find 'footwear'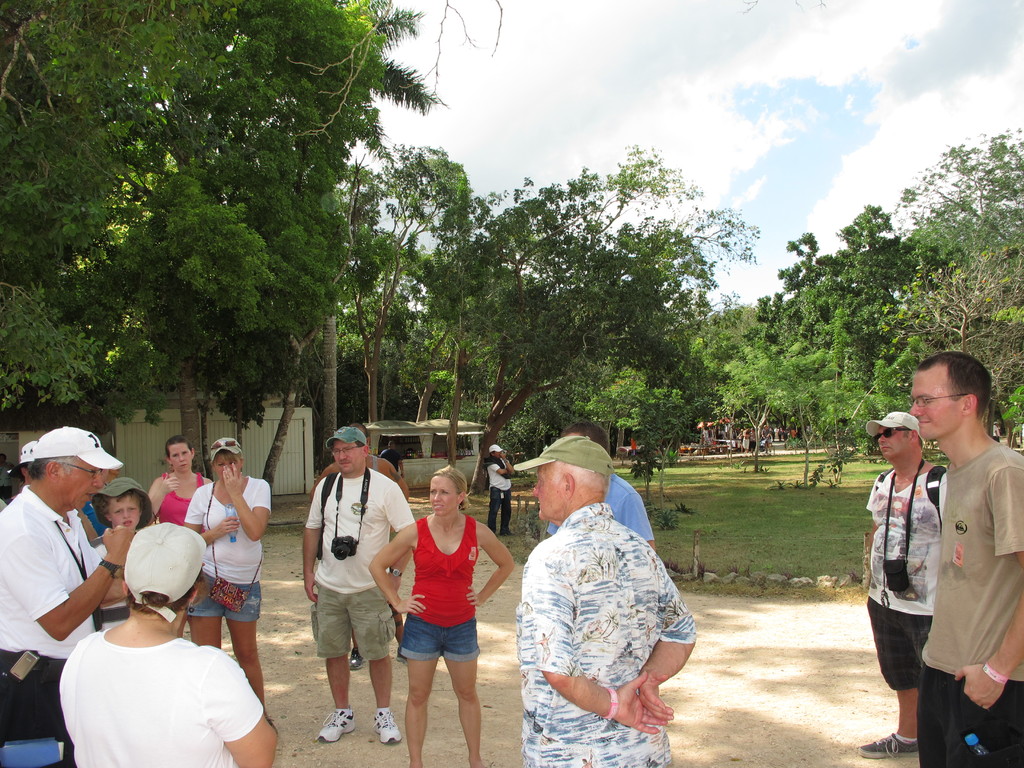
[373, 705, 401, 744]
